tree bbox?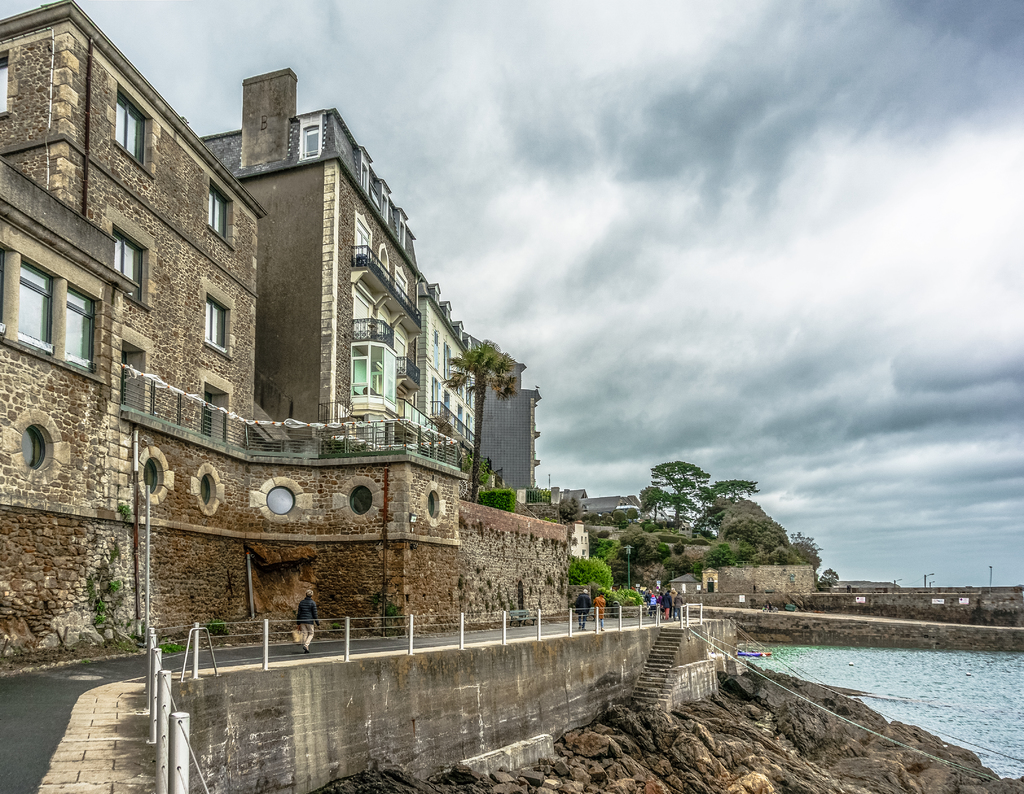
762:511:846:600
